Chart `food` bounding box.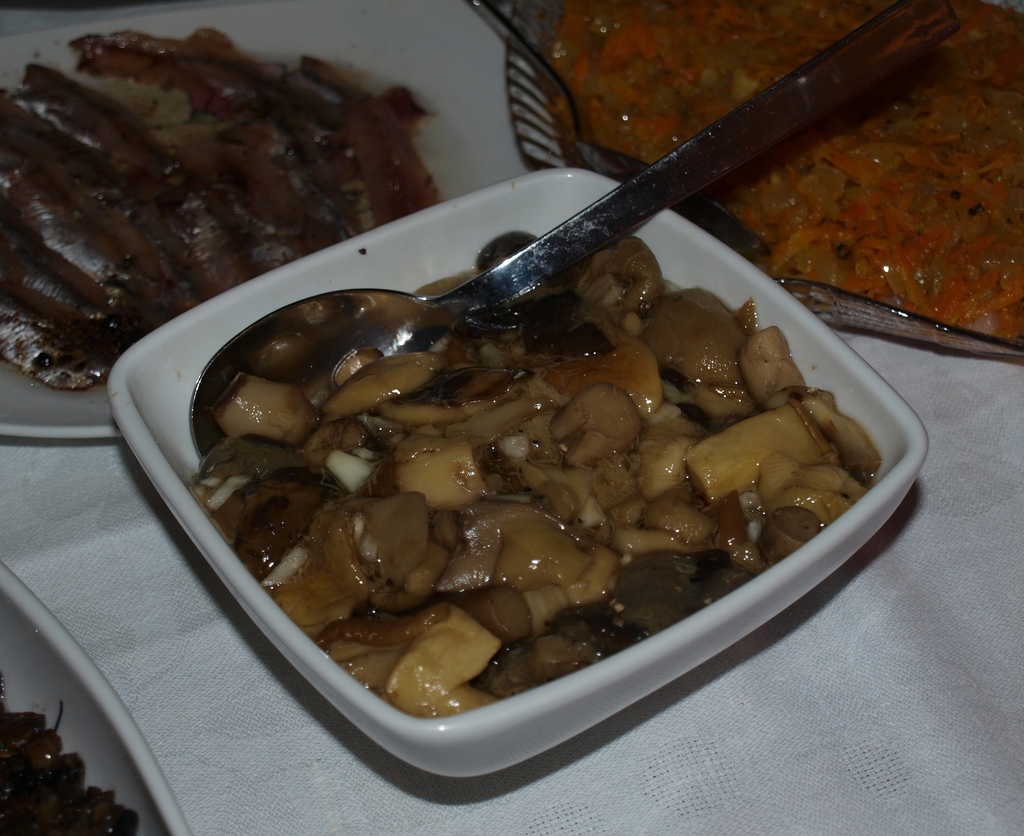
Charted: BBox(542, 0, 1023, 342).
